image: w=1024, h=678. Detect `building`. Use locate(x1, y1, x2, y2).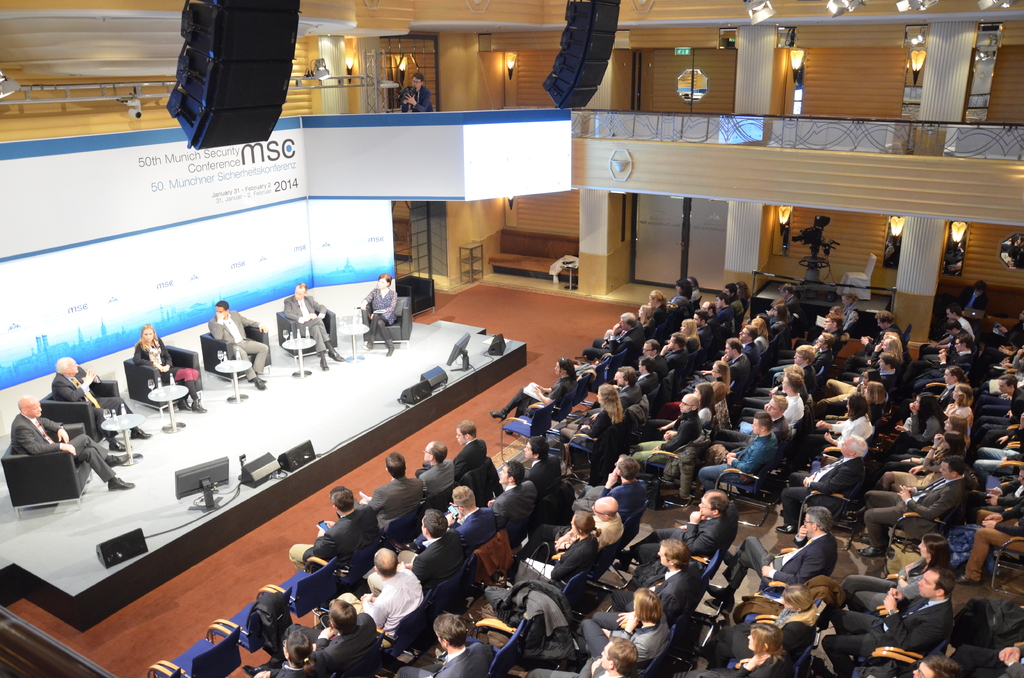
locate(0, 0, 1023, 668).
